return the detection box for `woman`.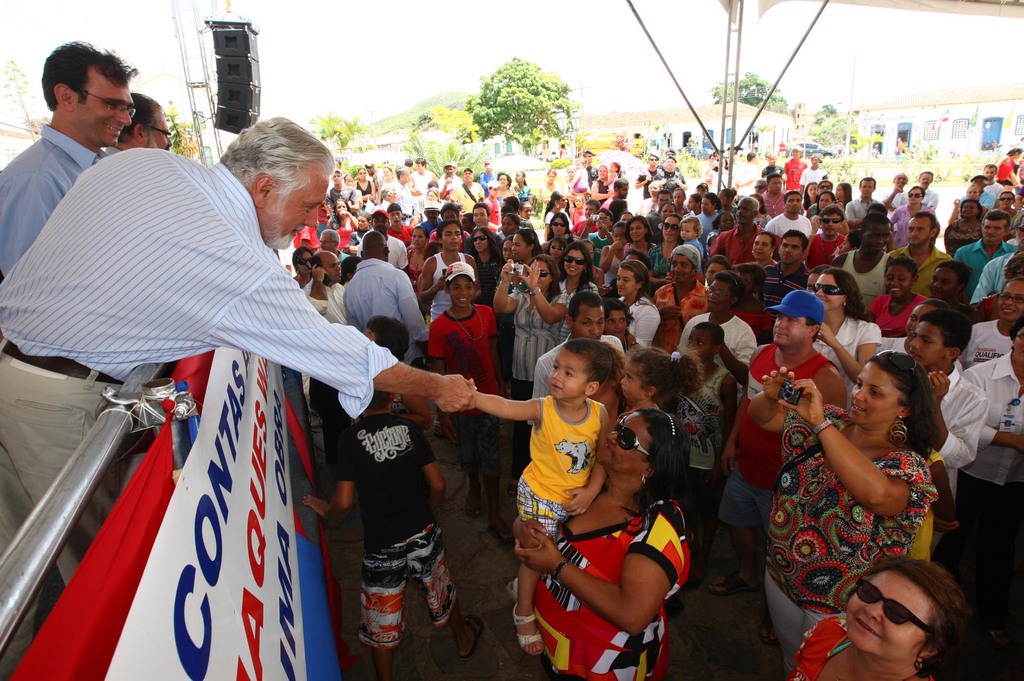
x1=468, y1=226, x2=505, y2=303.
